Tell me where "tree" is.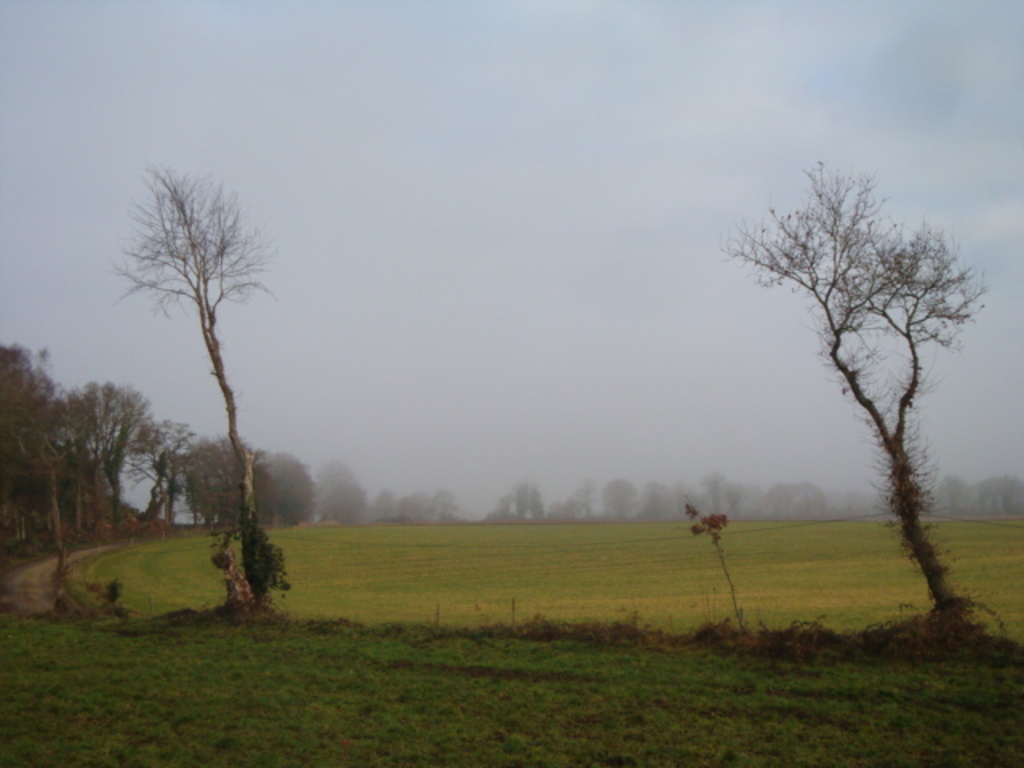
"tree" is at box=[317, 462, 376, 534].
